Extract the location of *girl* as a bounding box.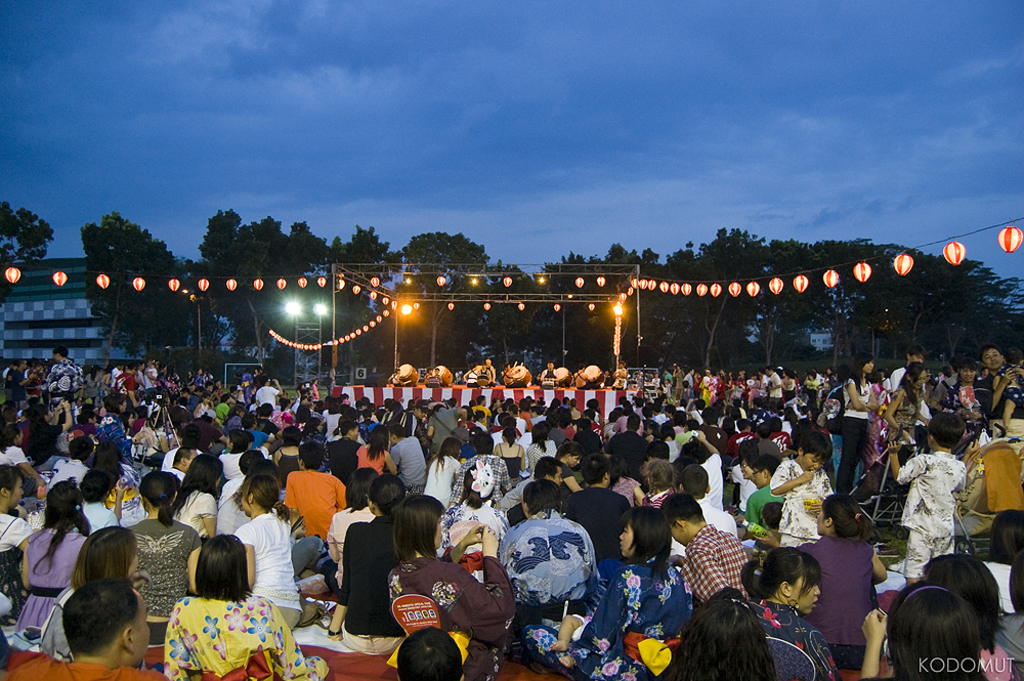
Rect(326, 474, 407, 657).
